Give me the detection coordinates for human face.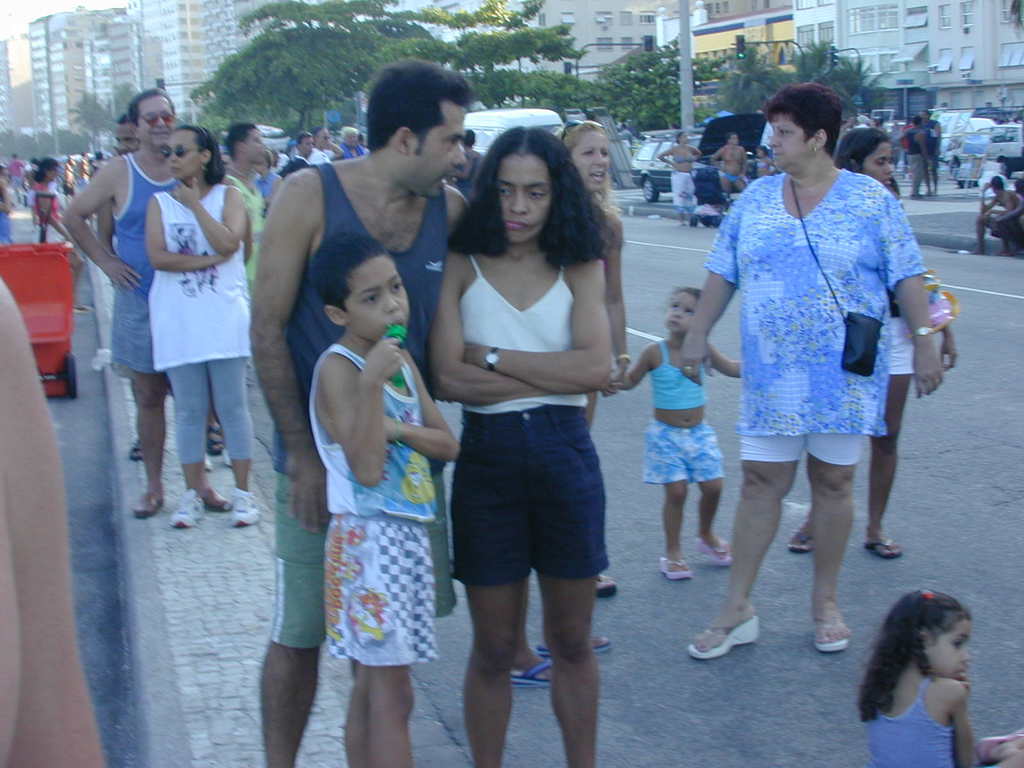
l=927, t=614, r=977, b=679.
